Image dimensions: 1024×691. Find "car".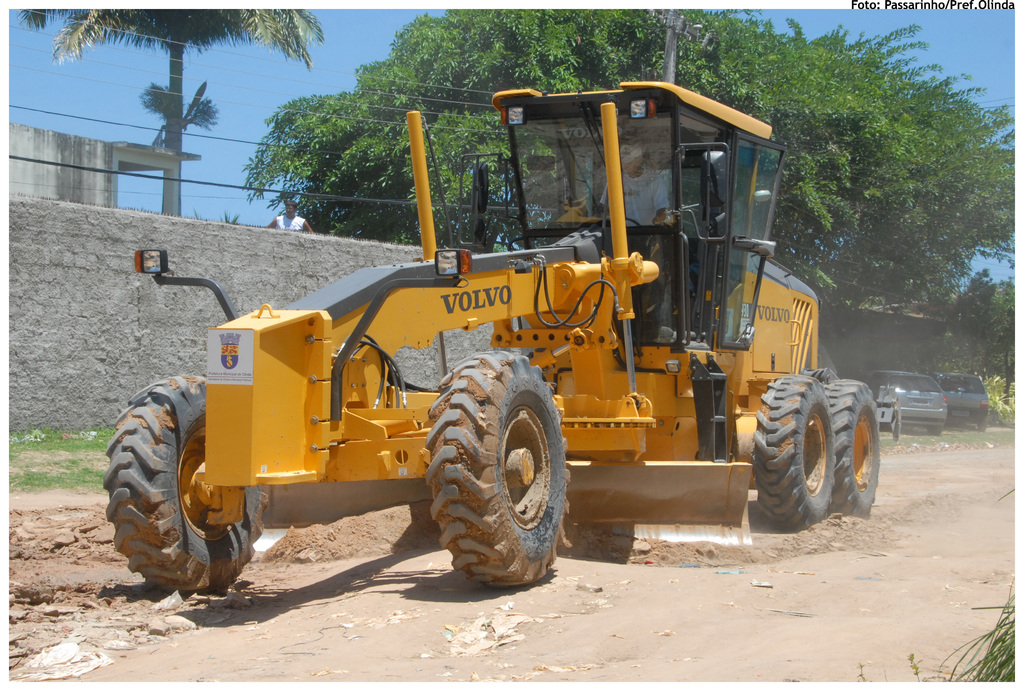
(865,370,952,431).
